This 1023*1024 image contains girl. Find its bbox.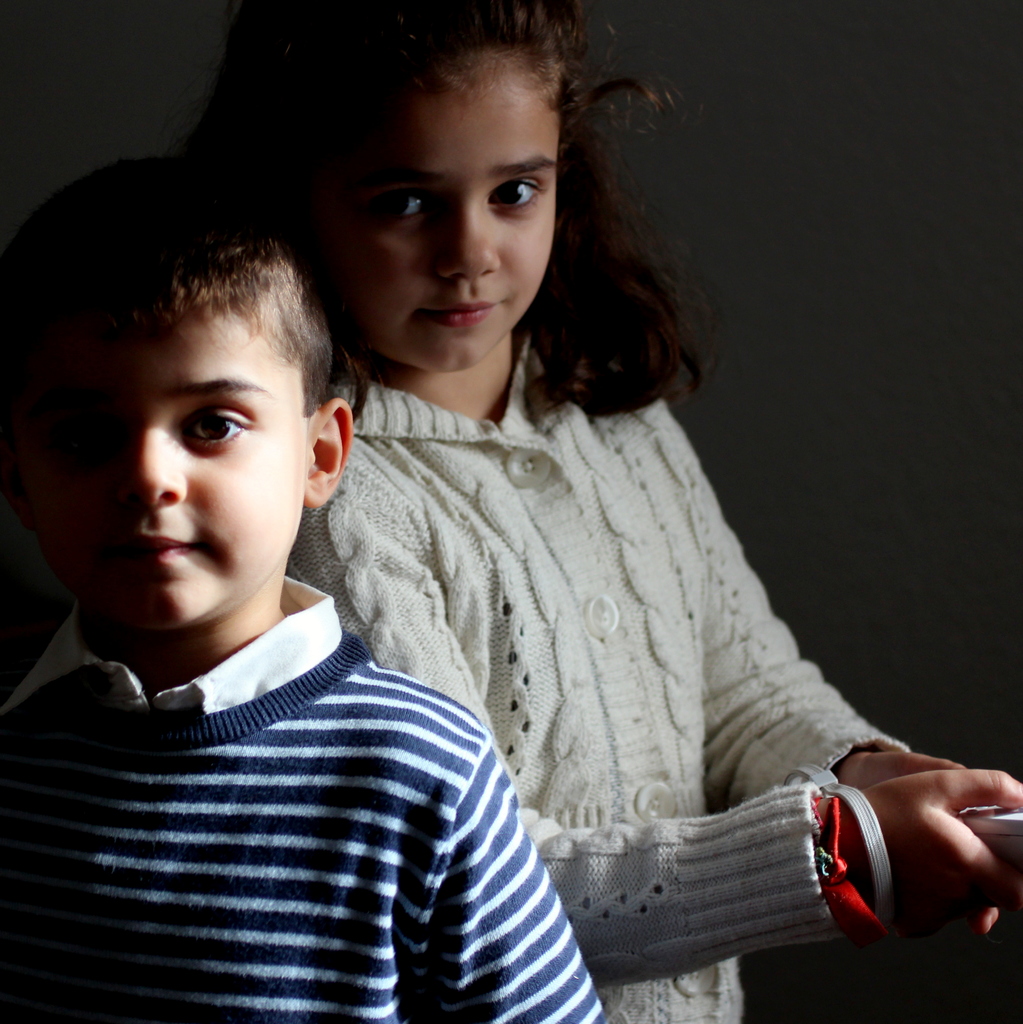
(x1=159, y1=0, x2=1022, y2=1023).
